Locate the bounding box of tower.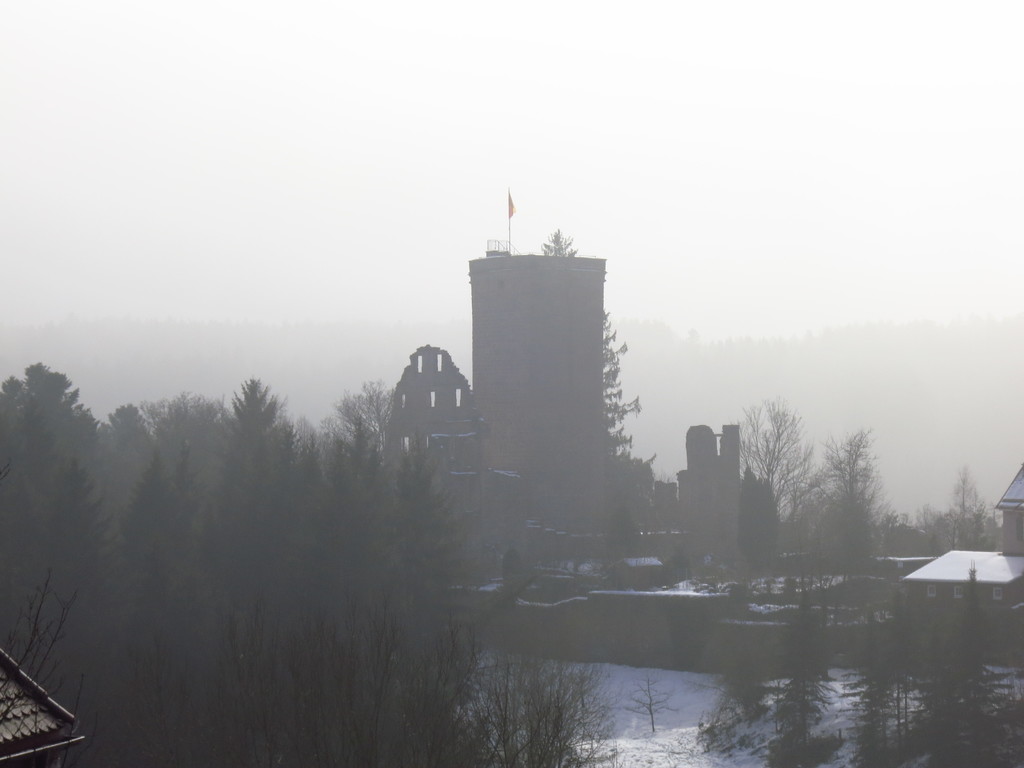
Bounding box: box=[353, 244, 618, 582].
